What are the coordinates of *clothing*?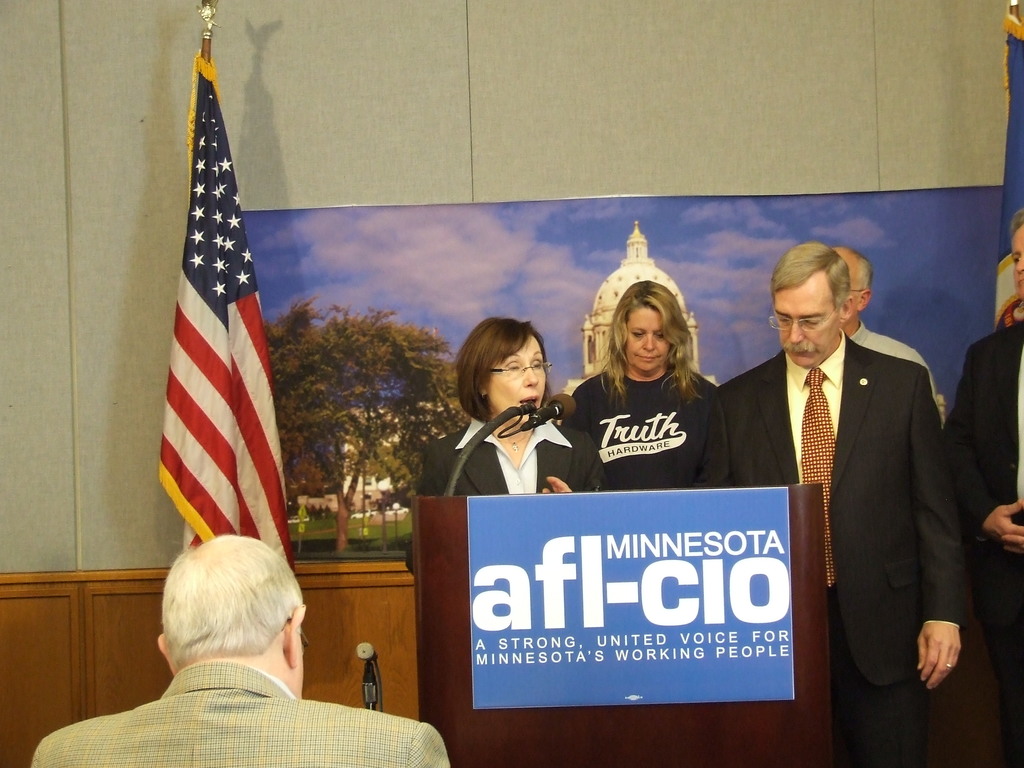
(27, 660, 450, 767).
